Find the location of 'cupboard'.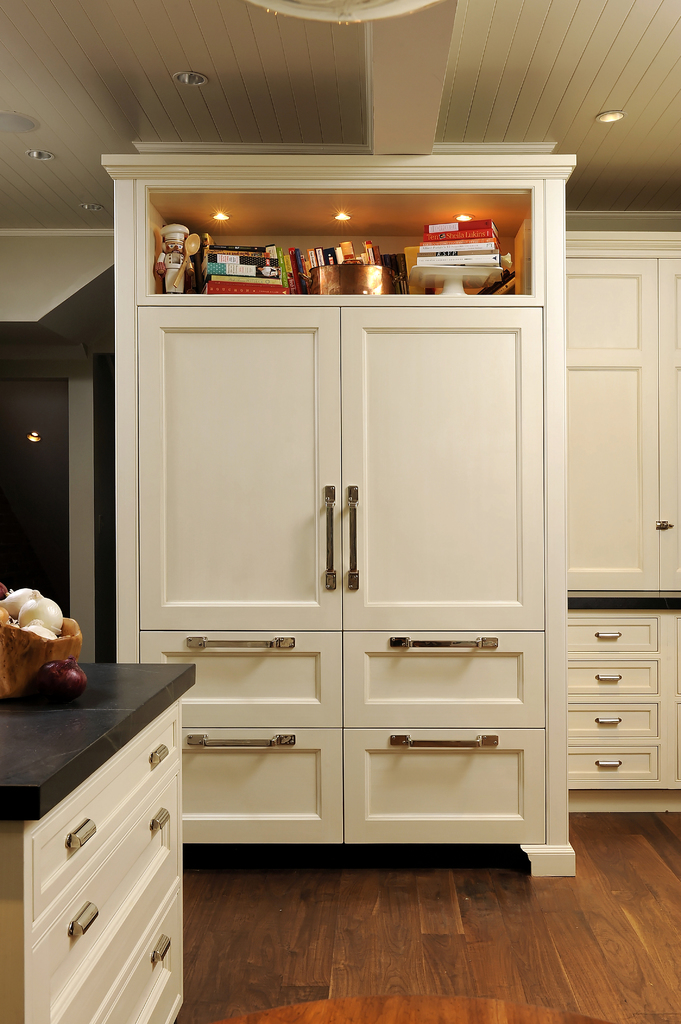
Location: select_region(0, 701, 191, 1023).
